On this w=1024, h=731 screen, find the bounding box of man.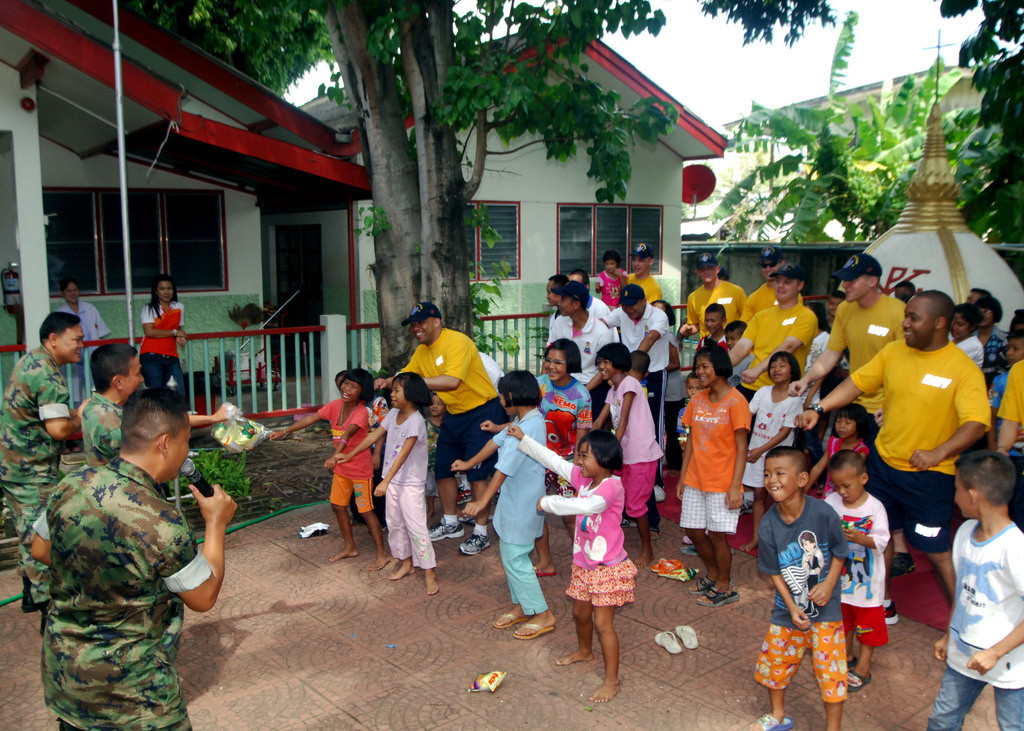
Bounding box: (left=85, top=342, right=229, bottom=507).
